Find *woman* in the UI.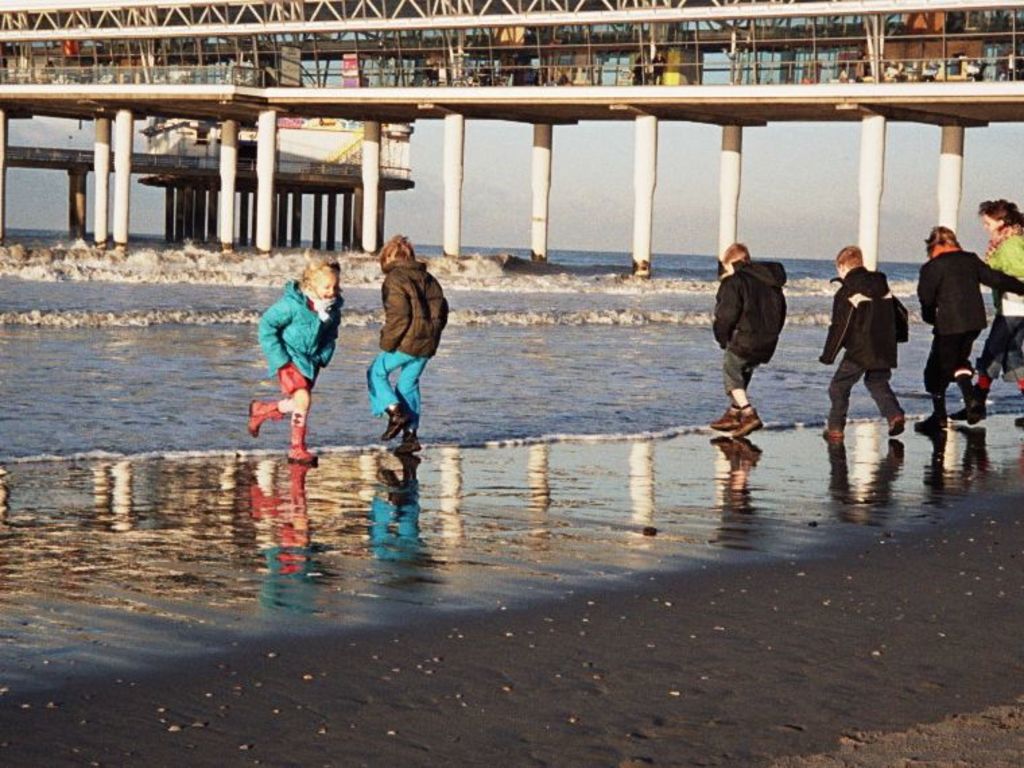
UI element at [946, 191, 1023, 439].
